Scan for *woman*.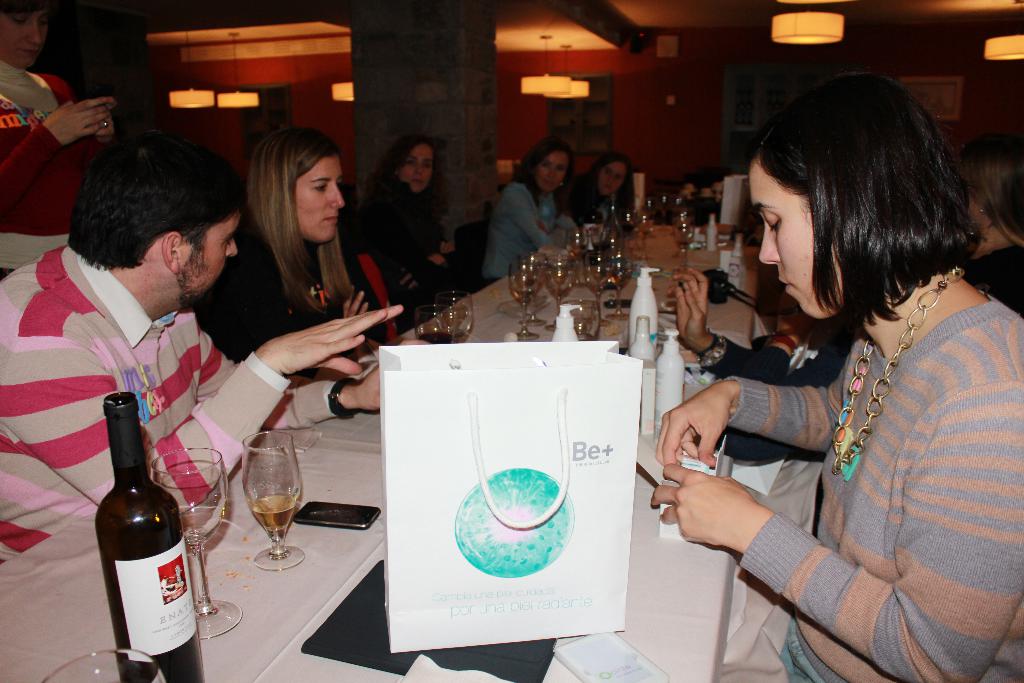
Scan result: rect(964, 133, 1023, 308).
